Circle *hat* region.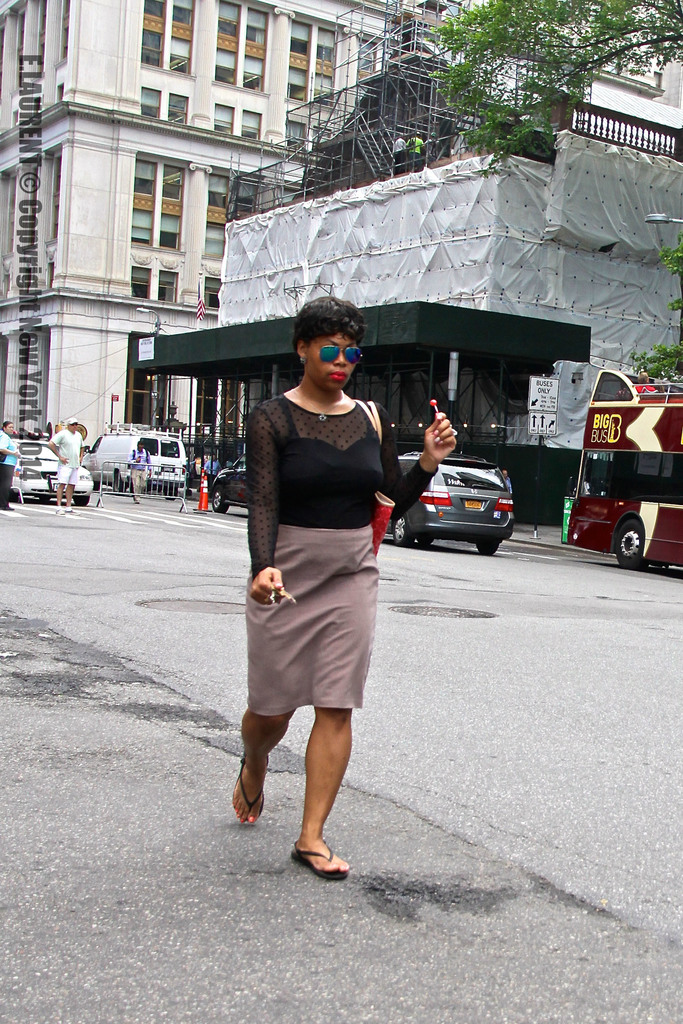
Region: detection(68, 418, 77, 423).
